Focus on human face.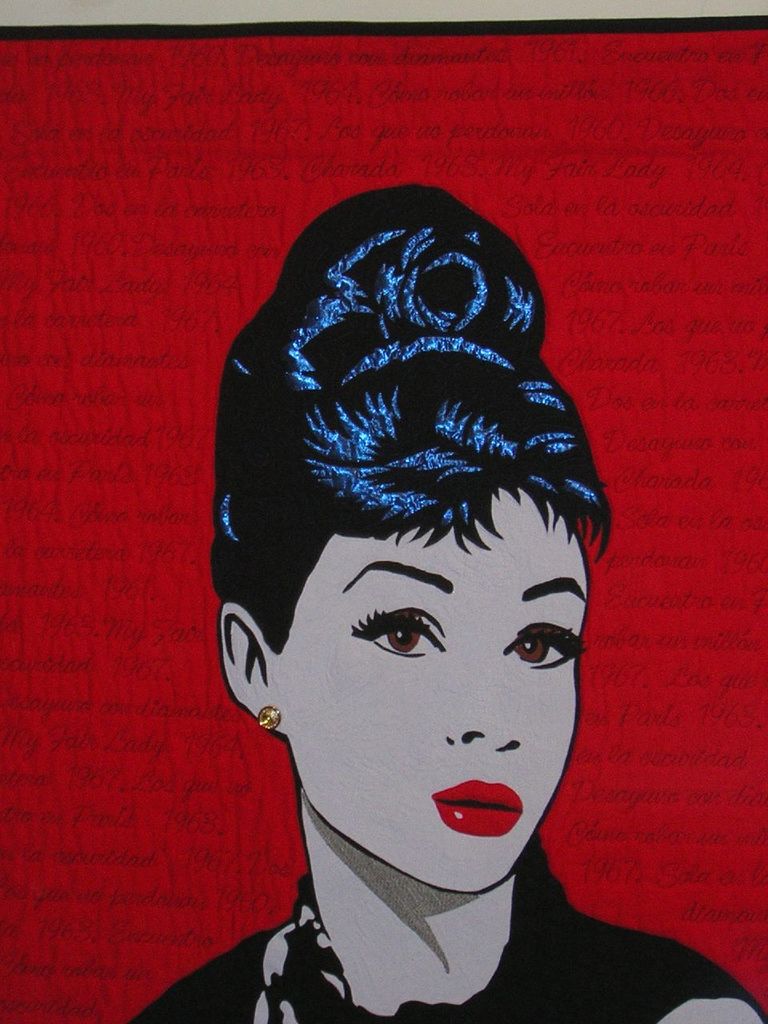
Focused at <box>280,490,588,895</box>.
